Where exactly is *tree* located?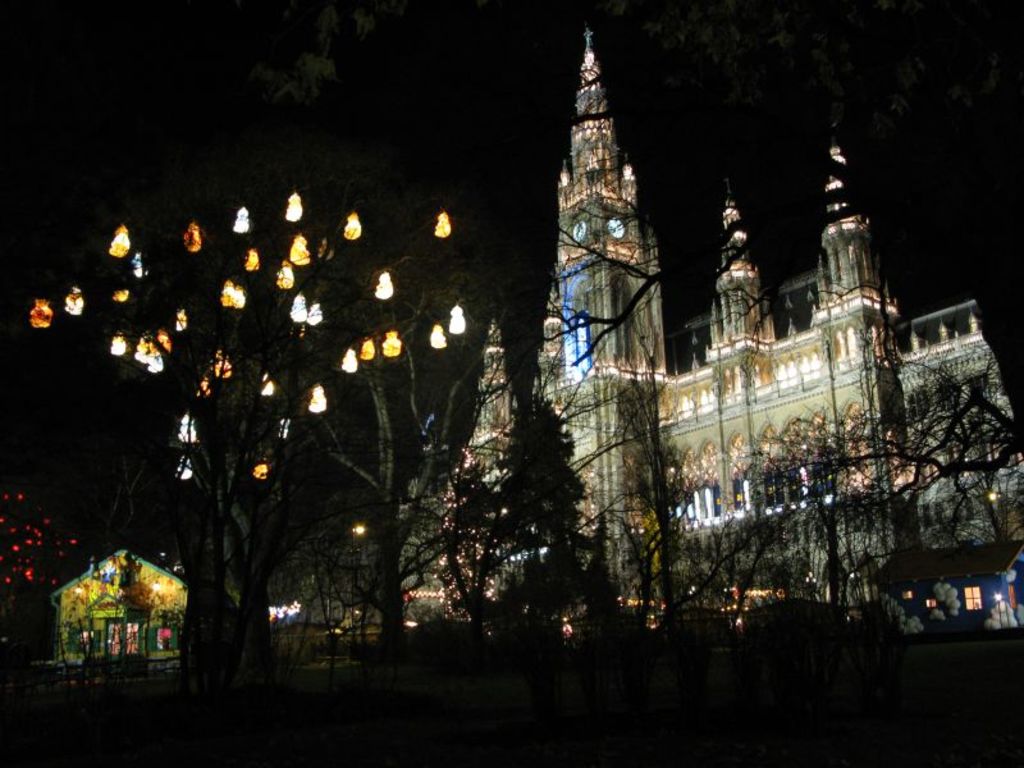
Its bounding box is [x1=678, y1=355, x2=1023, y2=685].
